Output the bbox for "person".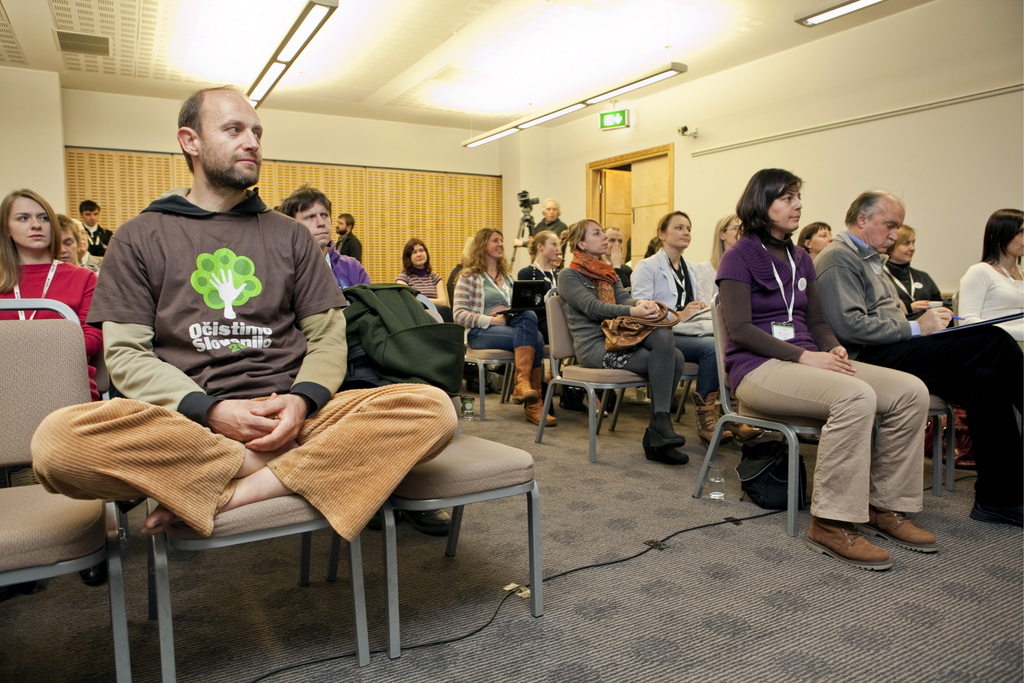
x1=527, y1=199, x2=570, y2=241.
